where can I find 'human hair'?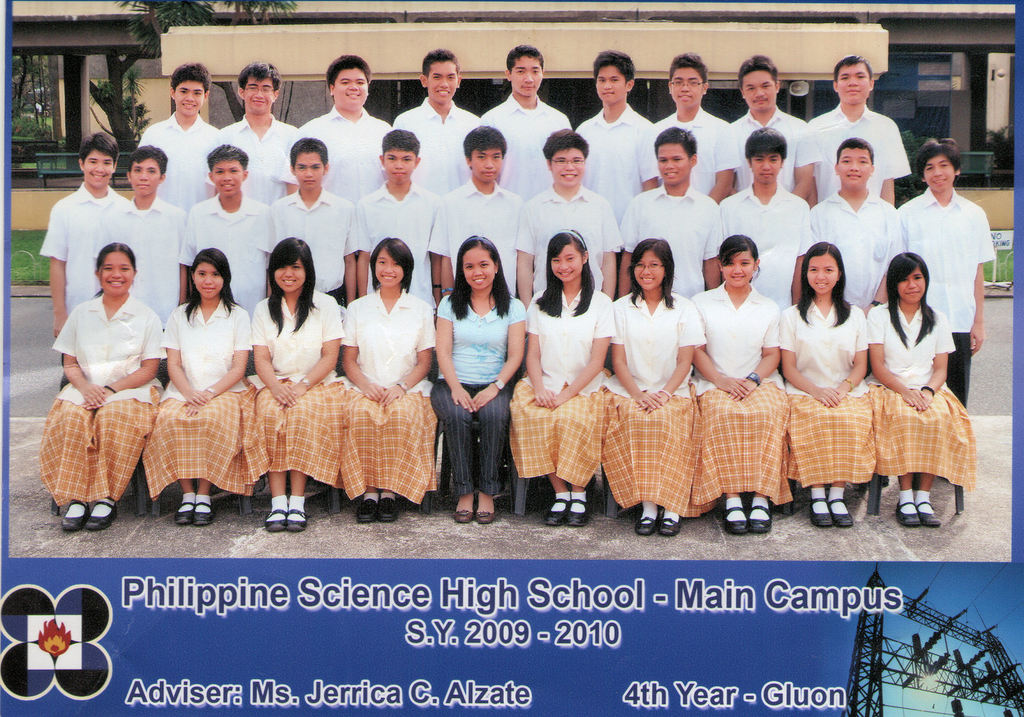
You can find it at x1=504 y1=43 x2=547 y2=74.
